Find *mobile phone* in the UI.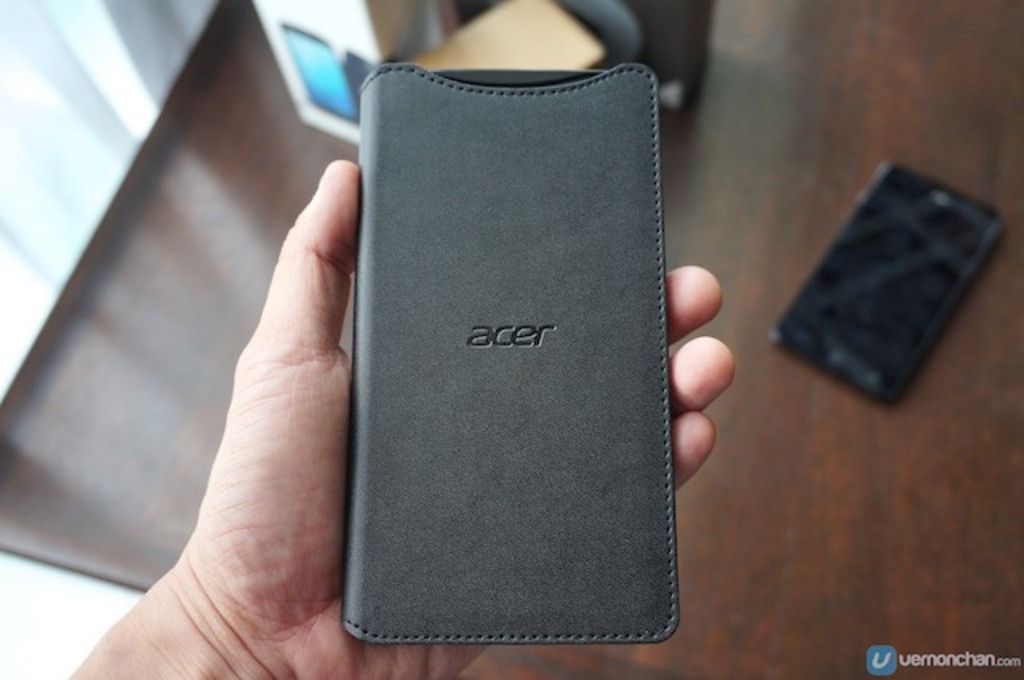
UI element at [left=331, top=58, right=685, bottom=645].
